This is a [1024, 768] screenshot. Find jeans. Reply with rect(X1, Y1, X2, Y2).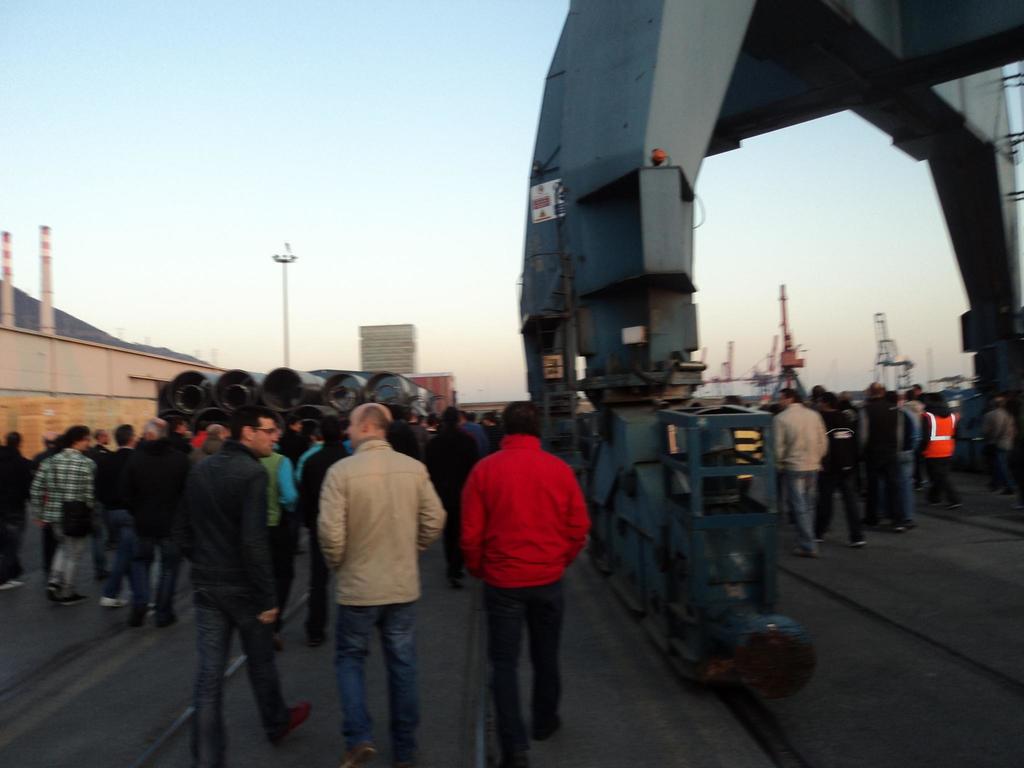
rect(1, 518, 27, 579).
